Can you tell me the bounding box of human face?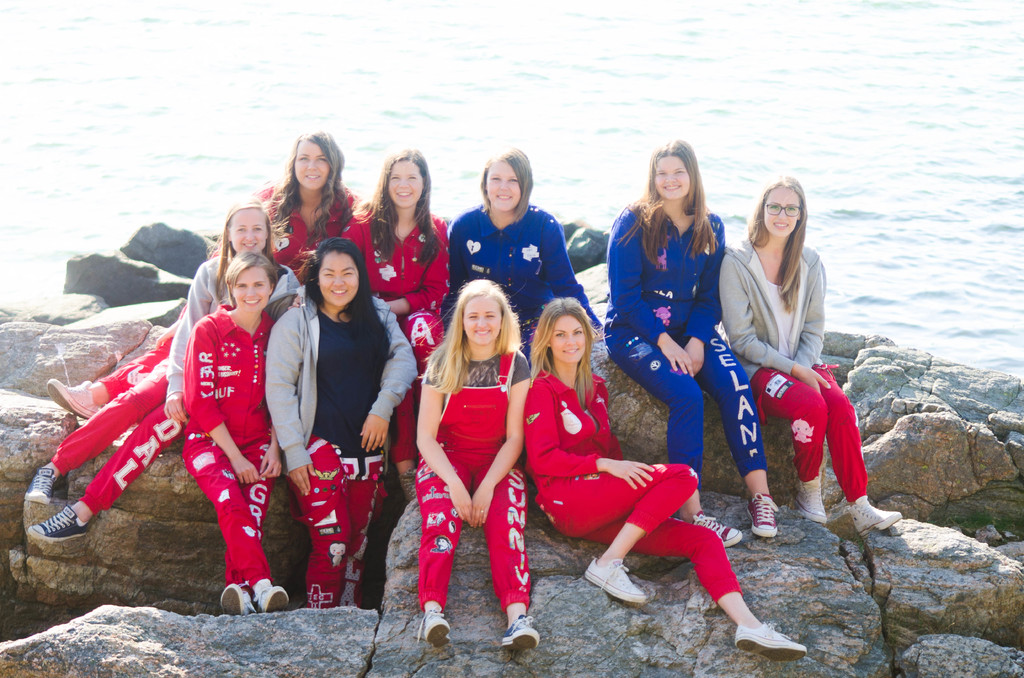
[left=388, top=160, right=424, bottom=213].
